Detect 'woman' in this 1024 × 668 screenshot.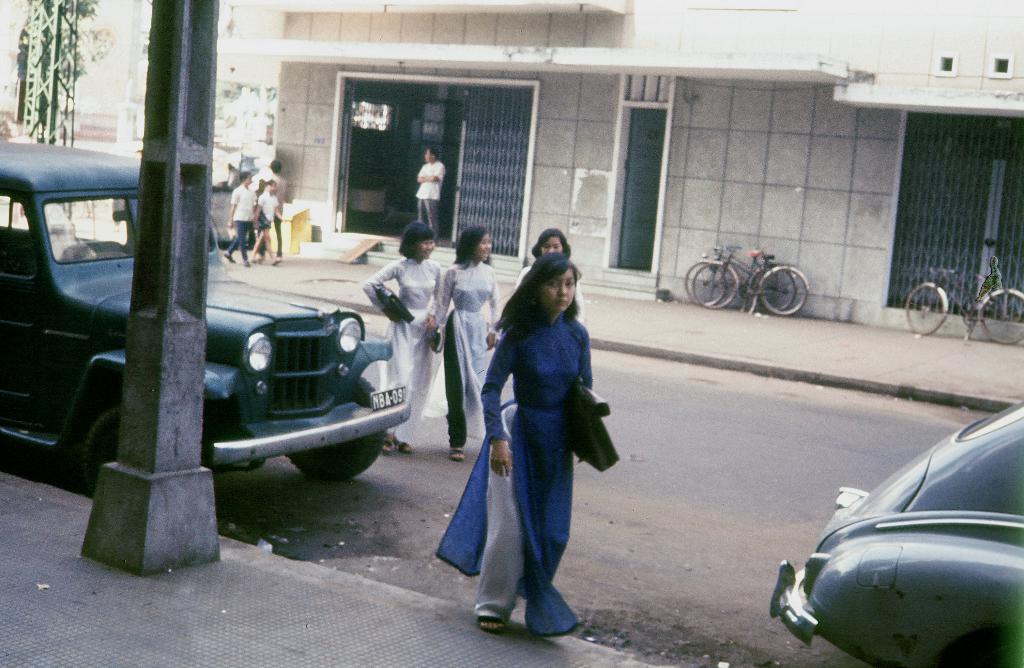
Detection: [365, 220, 450, 455].
